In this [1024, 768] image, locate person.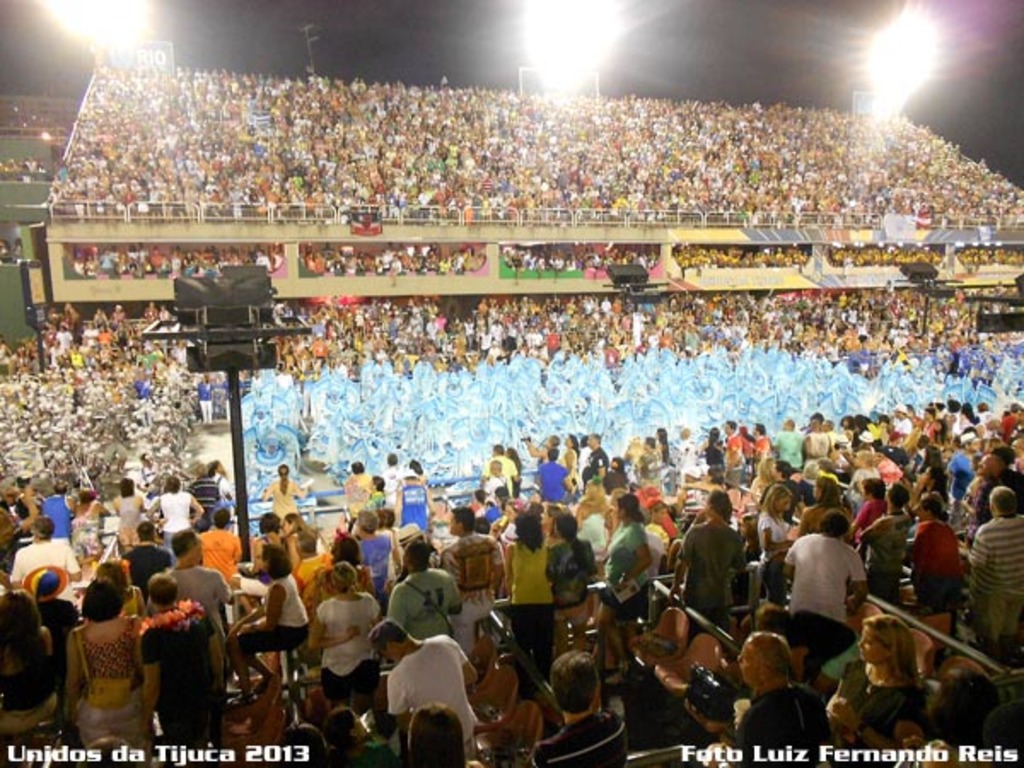
Bounding box: (906, 490, 971, 638).
